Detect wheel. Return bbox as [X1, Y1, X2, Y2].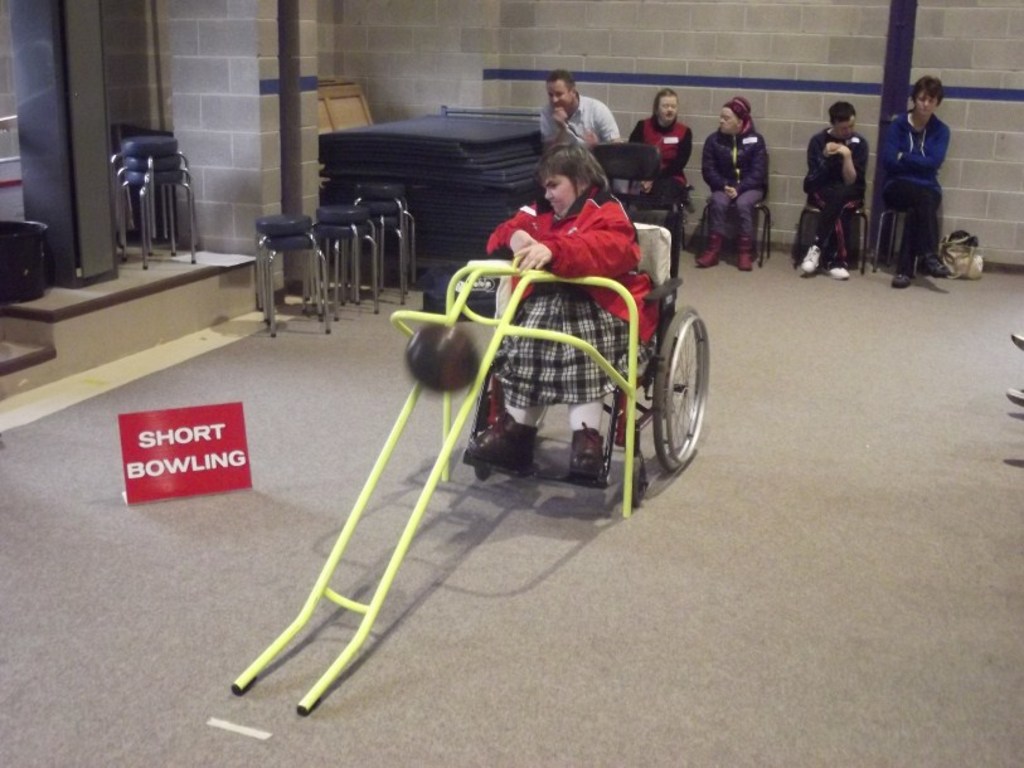
[636, 306, 707, 480].
